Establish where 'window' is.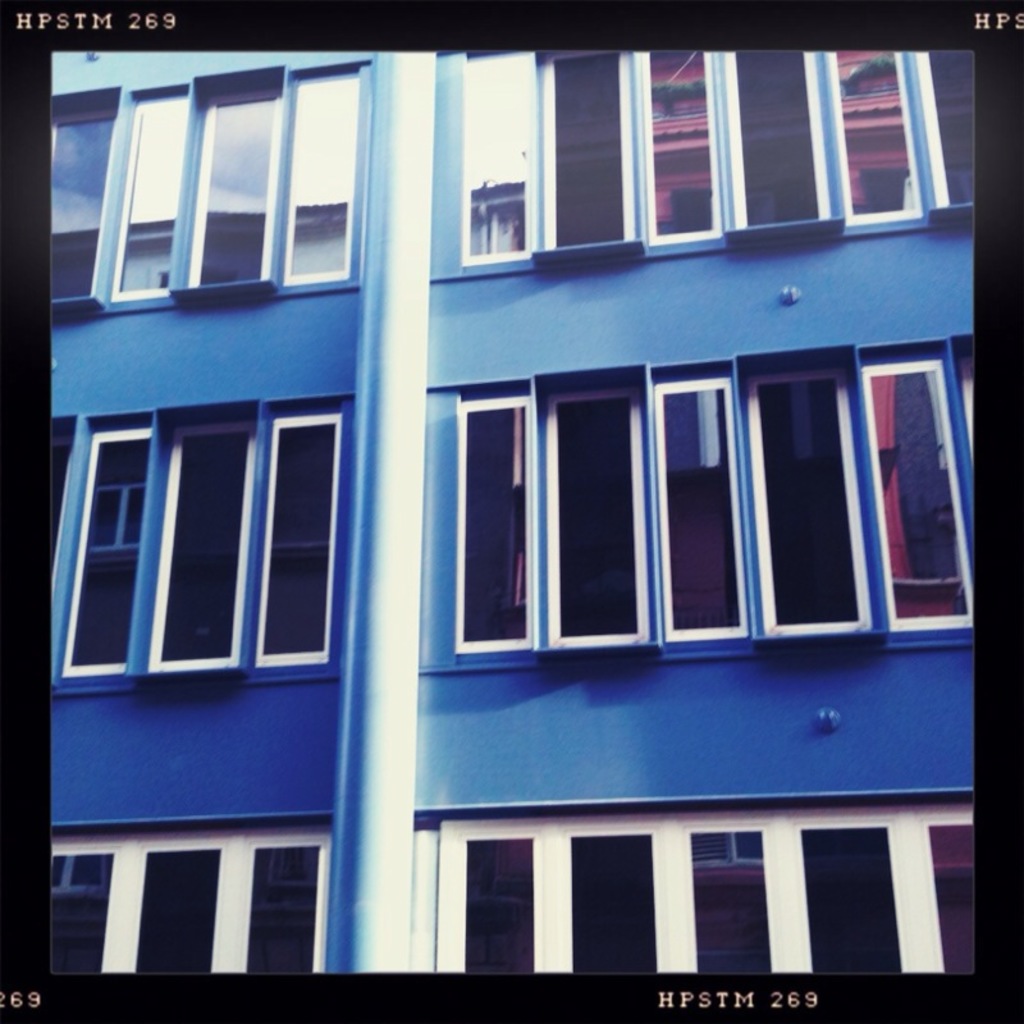
Established at (x1=143, y1=410, x2=260, y2=675).
